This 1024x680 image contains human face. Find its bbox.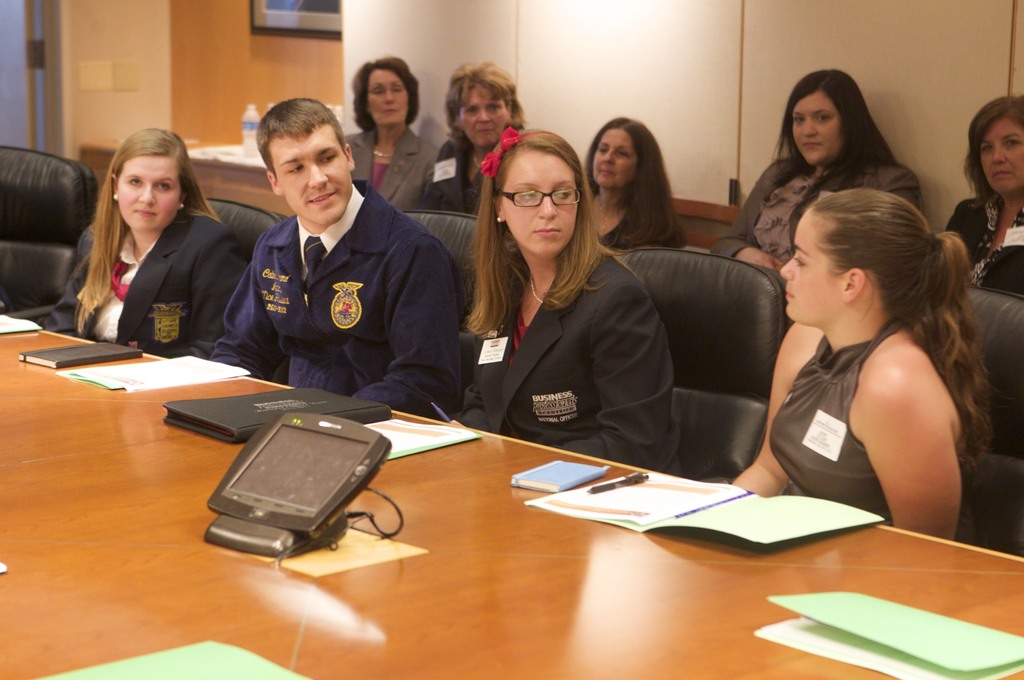
(left=793, top=91, right=843, bottom=166).
